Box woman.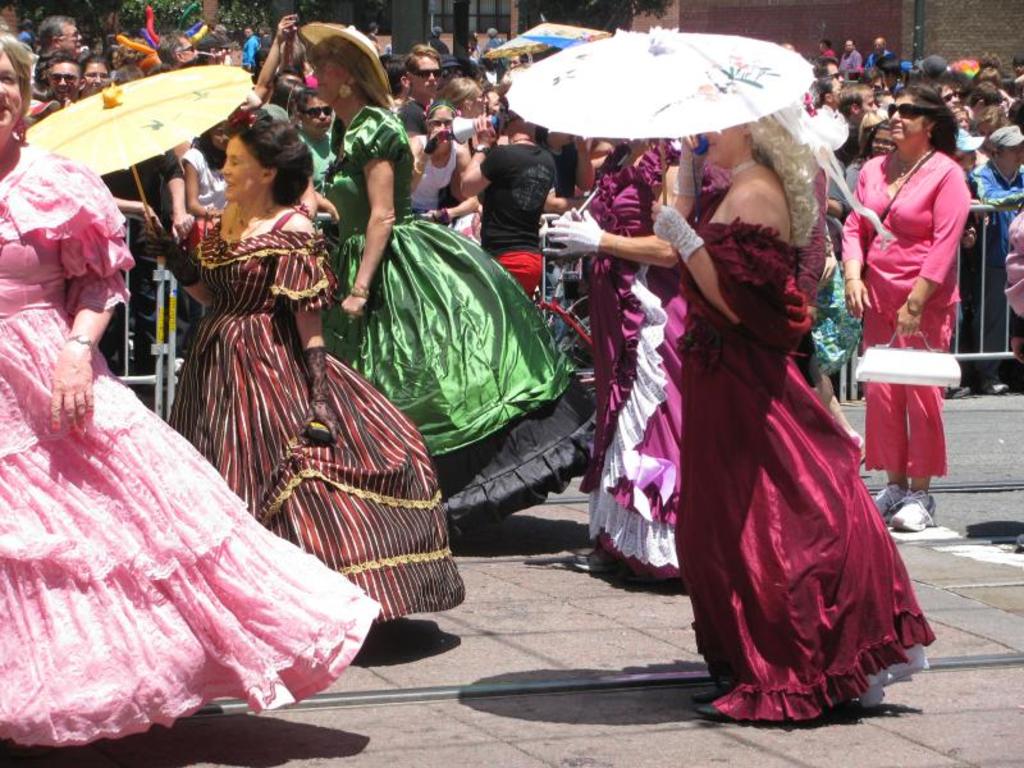
[138, 116, 467, 648].
